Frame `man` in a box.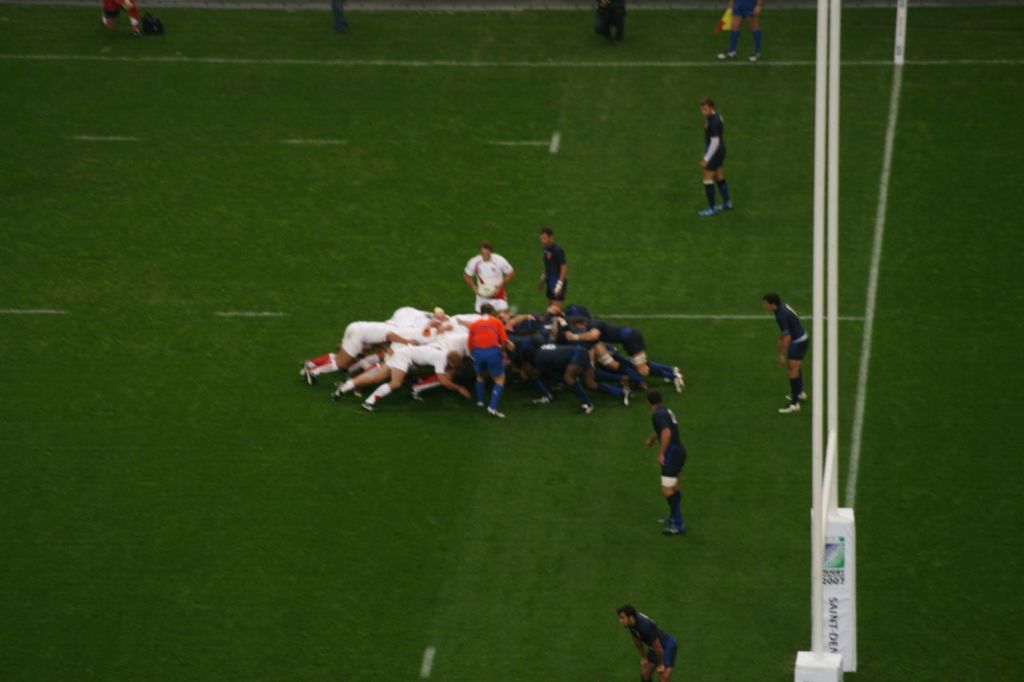
bbox=[698, 96, 735, 221].
